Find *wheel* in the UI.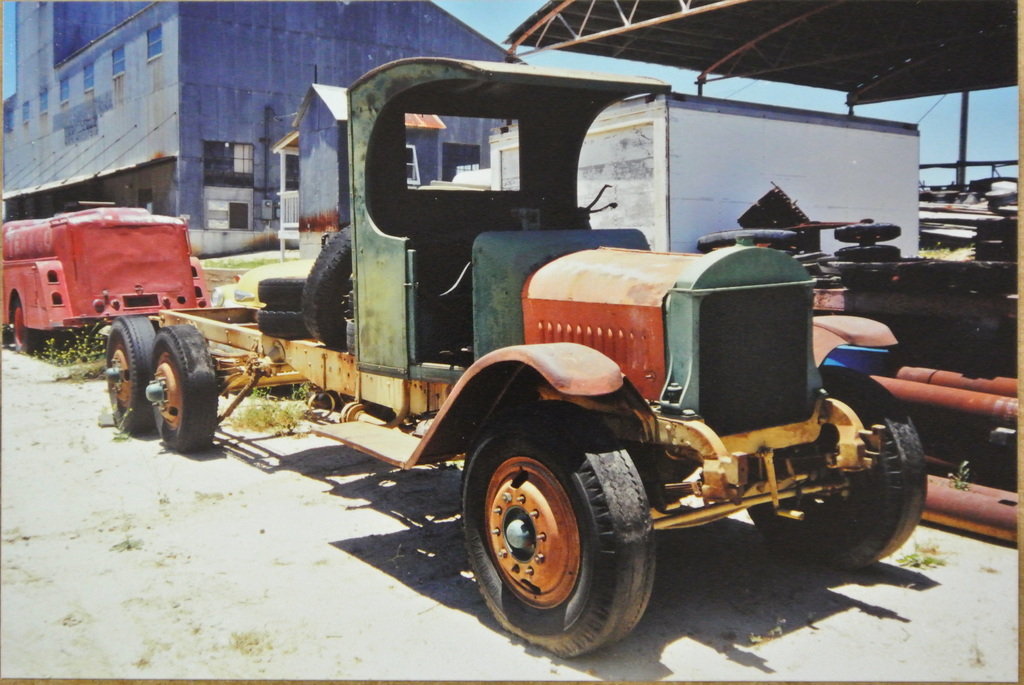
UI element at box(303, 224, 351, 349).
